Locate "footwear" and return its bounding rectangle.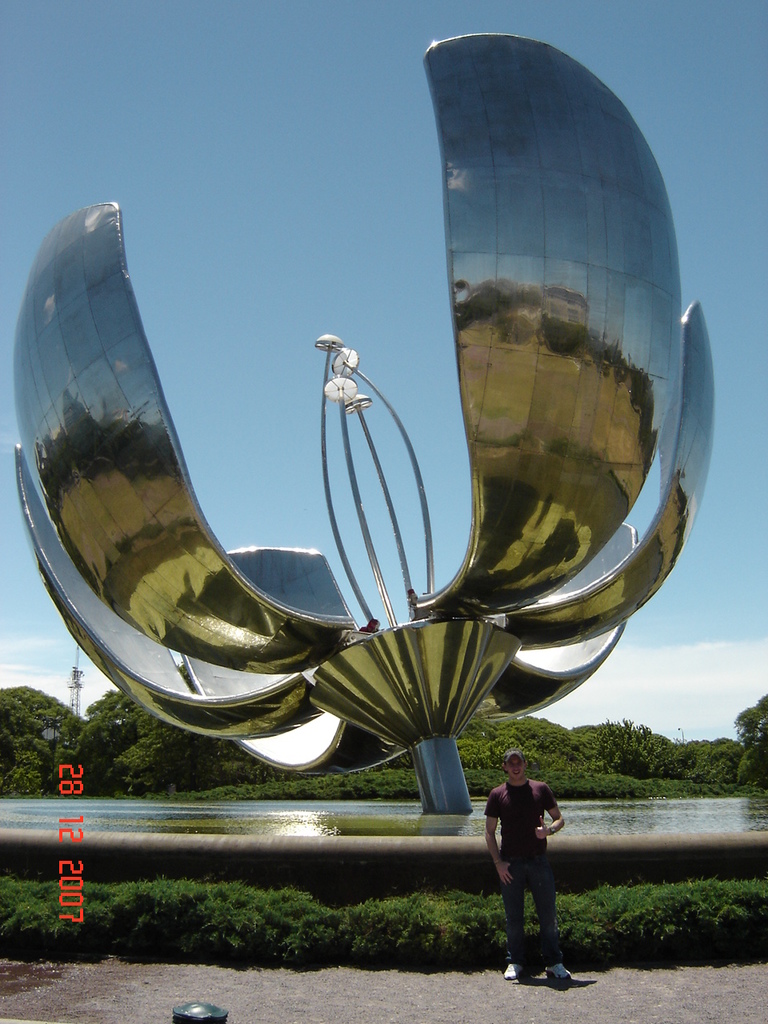
x1=499, y1=962, x2=526, y2=982.
